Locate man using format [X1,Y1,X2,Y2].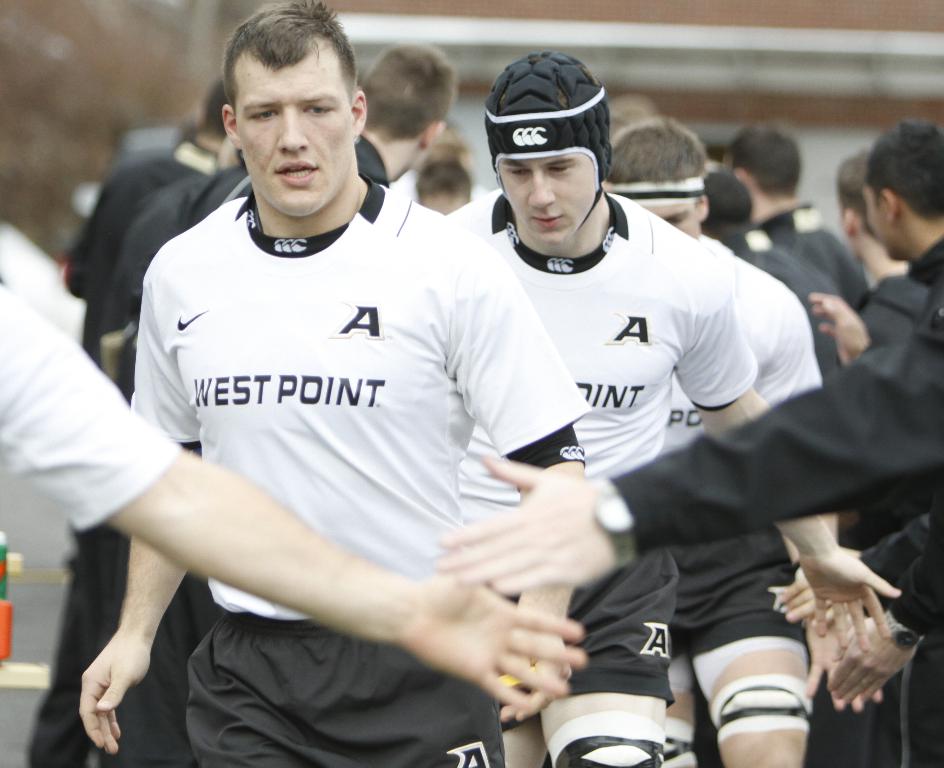
[713,125,868,313].
